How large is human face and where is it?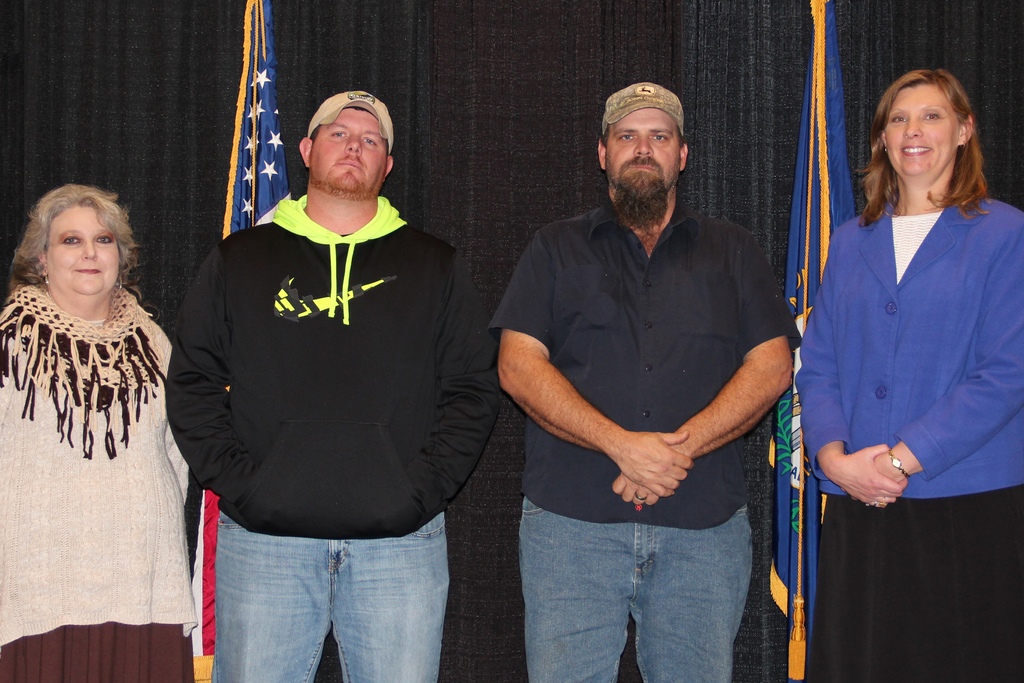
Bounding box: <region>43, 203, 118, 300</region>.
